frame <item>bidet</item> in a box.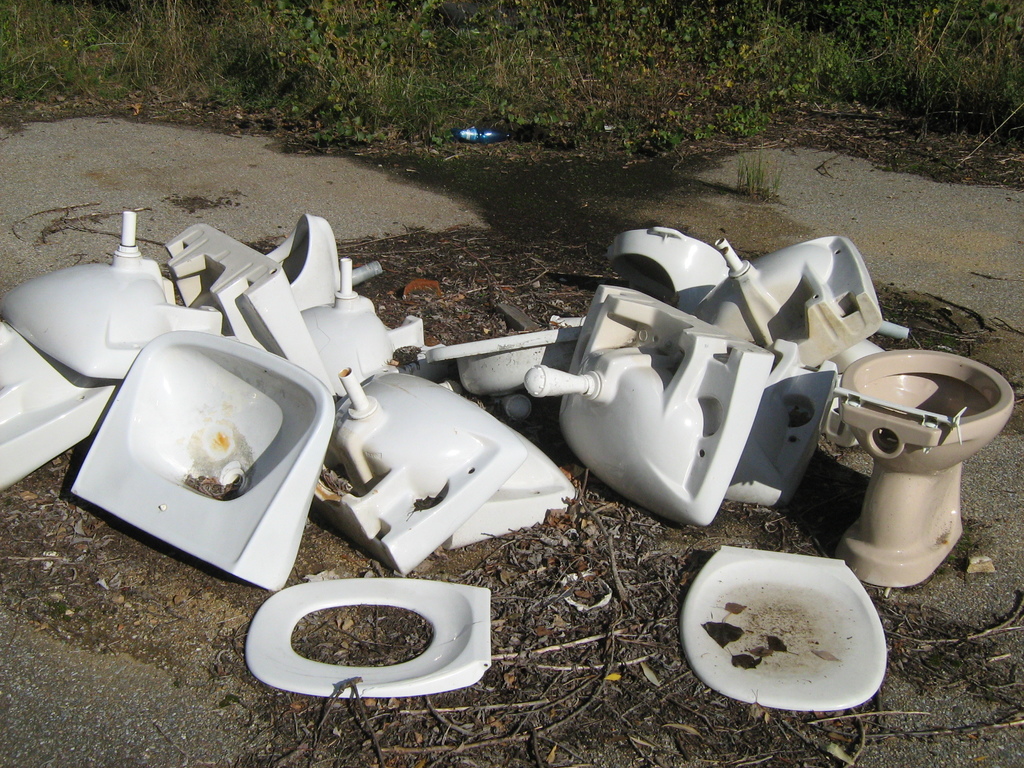
(843,349,1009,587).
